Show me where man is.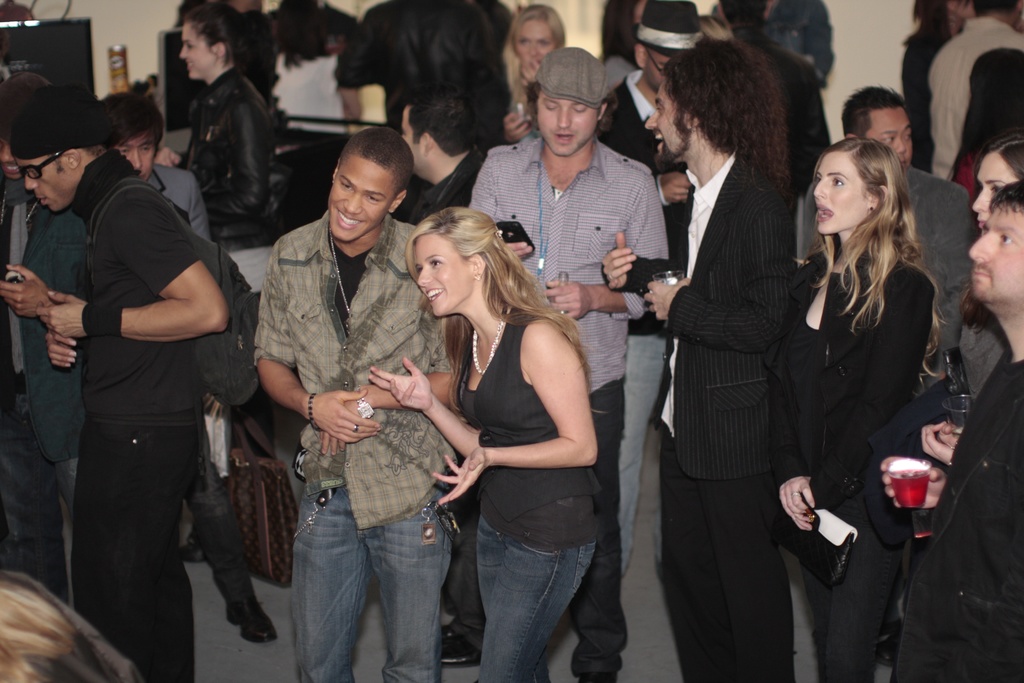
man is at (x1=467, y1=45, x2=688, y2=682).
